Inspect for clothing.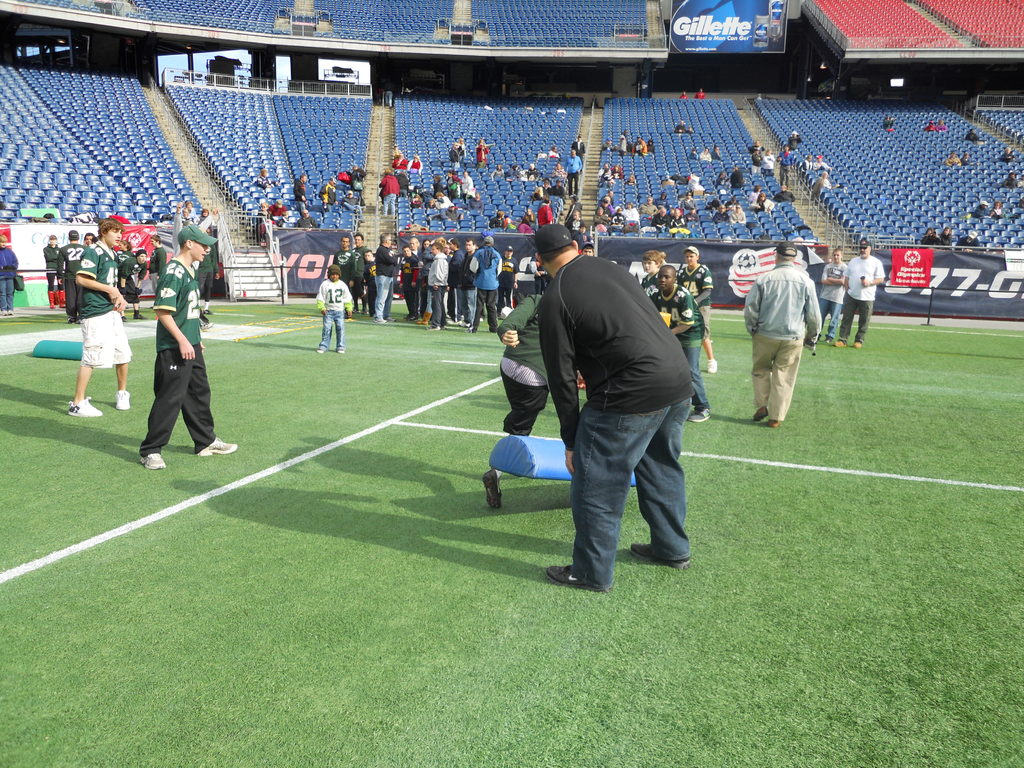
Inspection: (x1=352, y1=246, x2=372, y2=310).
